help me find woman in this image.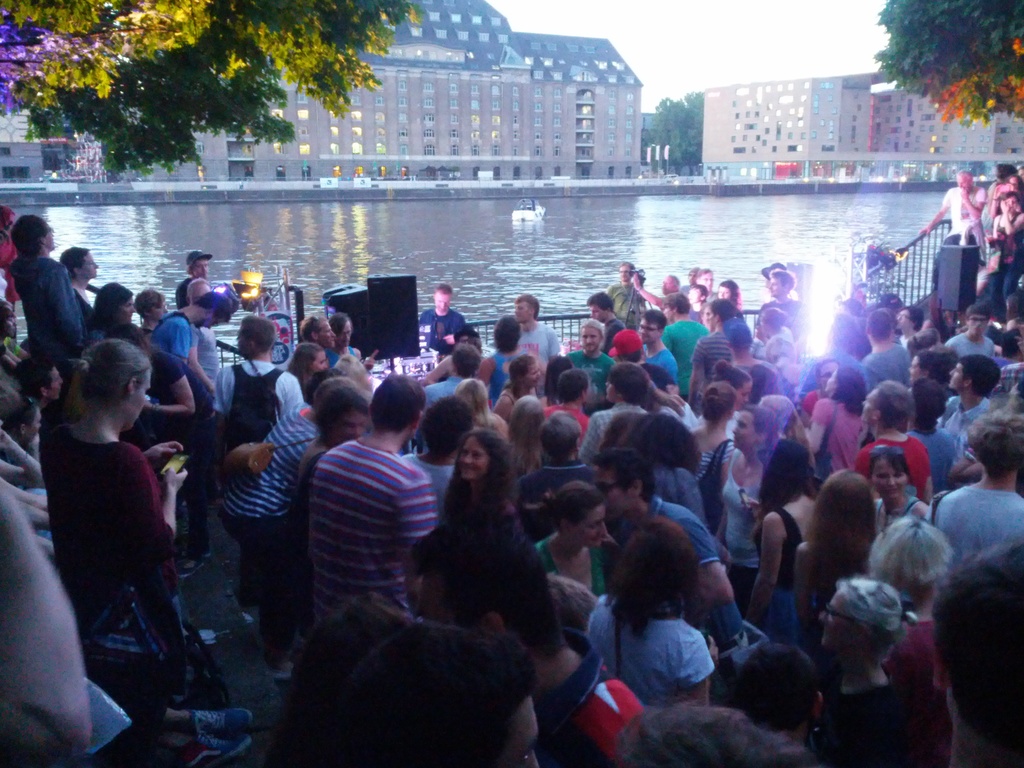
Found it: [x1=590, y1=511, x2=717, y2=707].
